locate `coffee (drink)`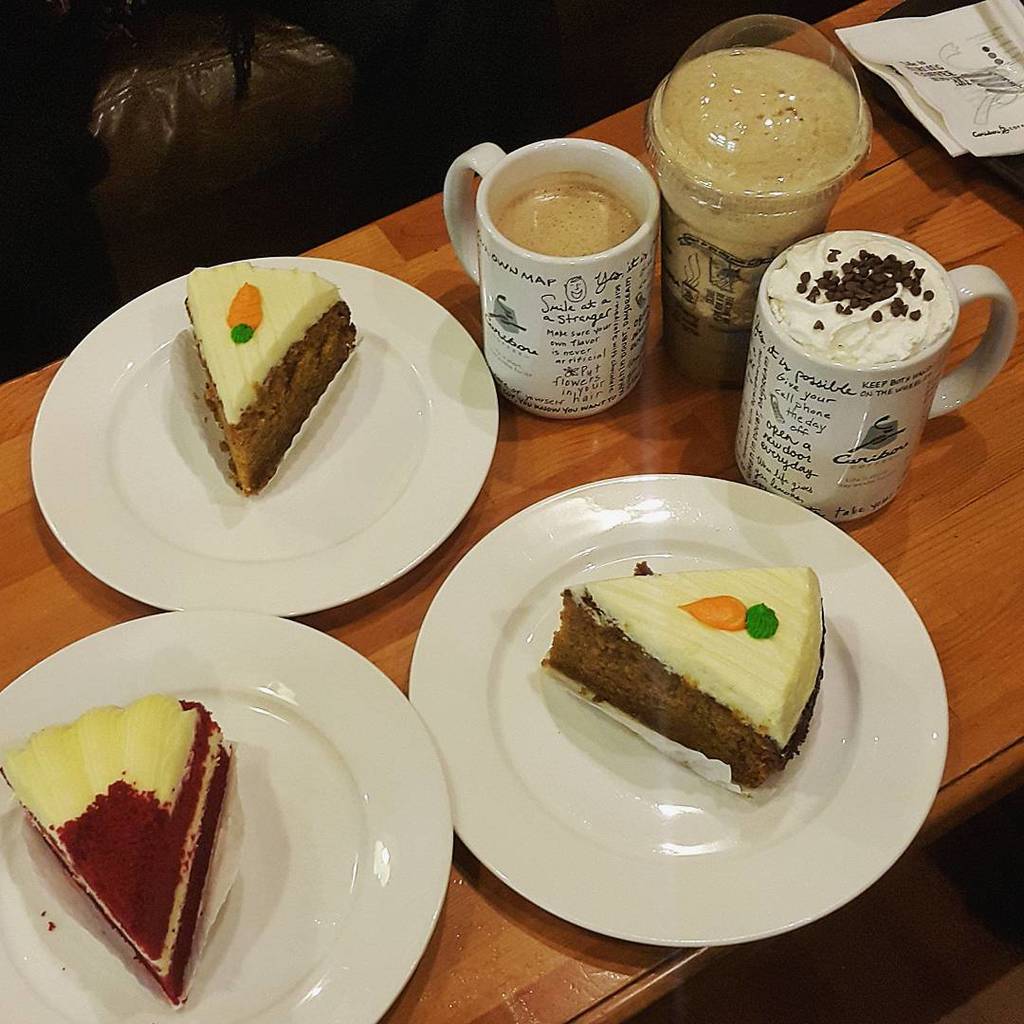
pyautogui.locateOnScreen(491, 126, 670, 275)
